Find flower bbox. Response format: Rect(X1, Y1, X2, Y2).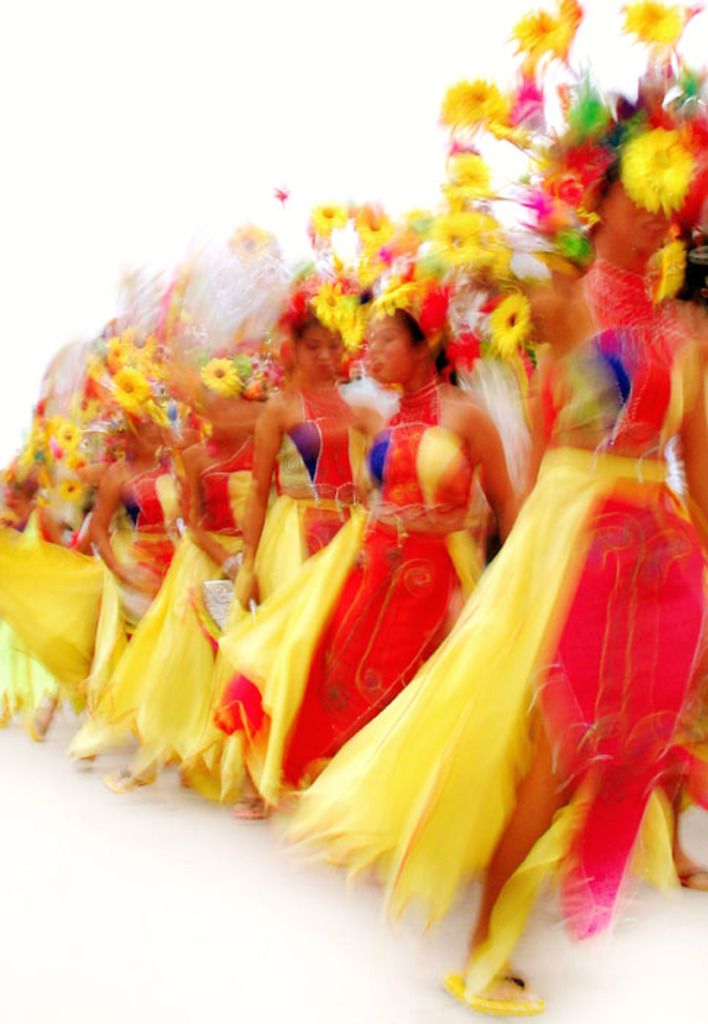
Rect(622, 0, 685, 42).
